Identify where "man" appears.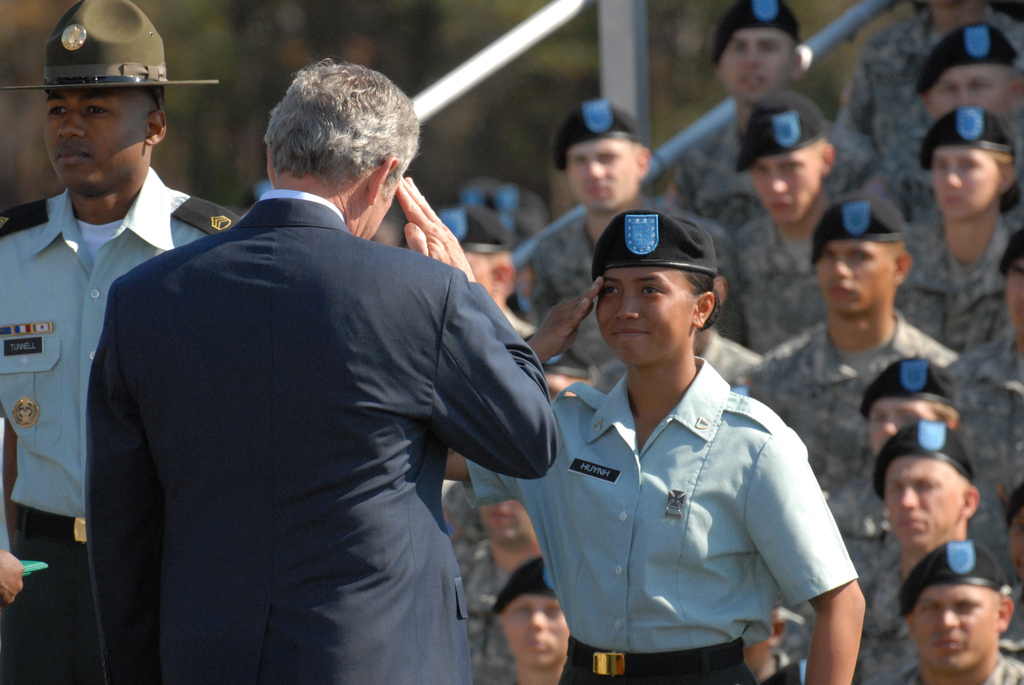
Appears at box(534, 100, 744, 336).
